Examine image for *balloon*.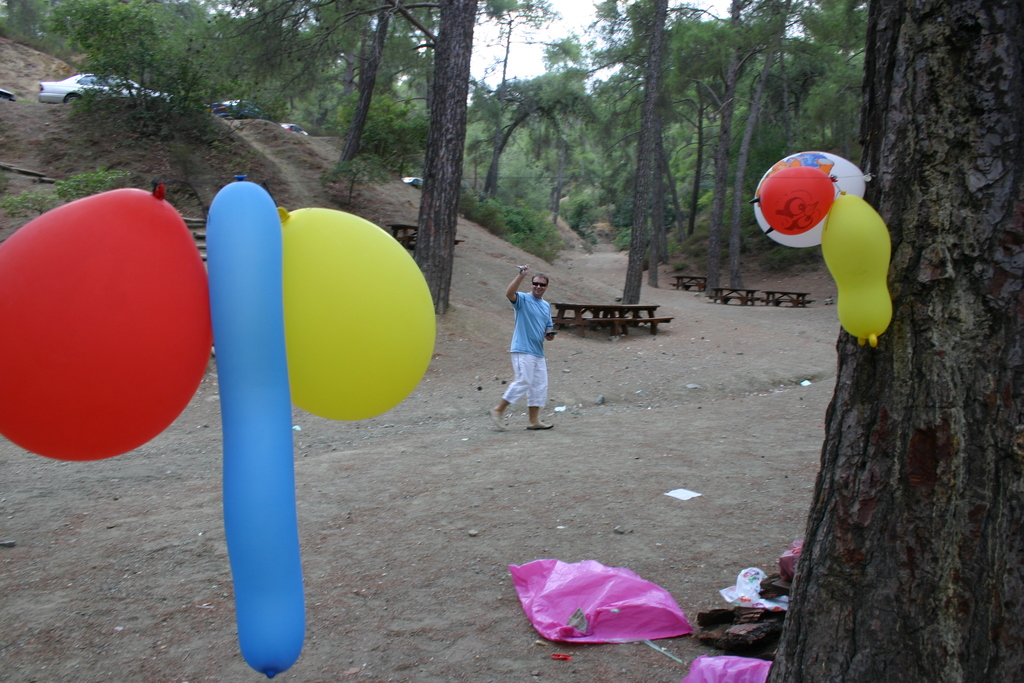
Examination result: [819,190,891,346].
